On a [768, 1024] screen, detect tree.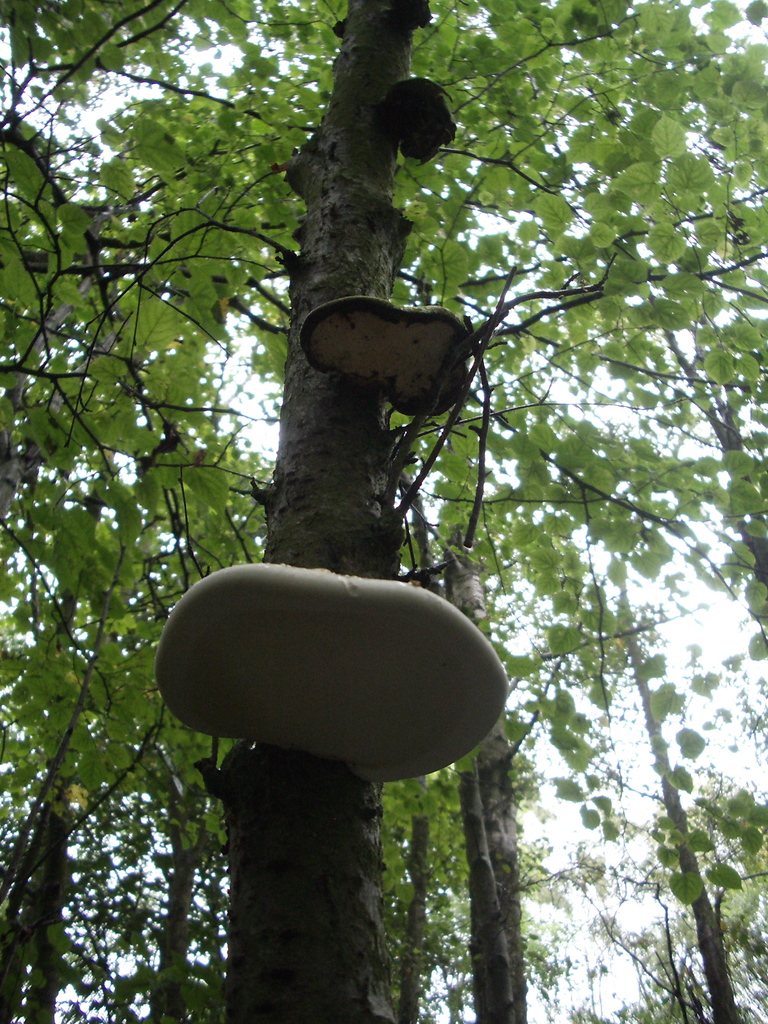
rect(0, 0, 767, 1023).
